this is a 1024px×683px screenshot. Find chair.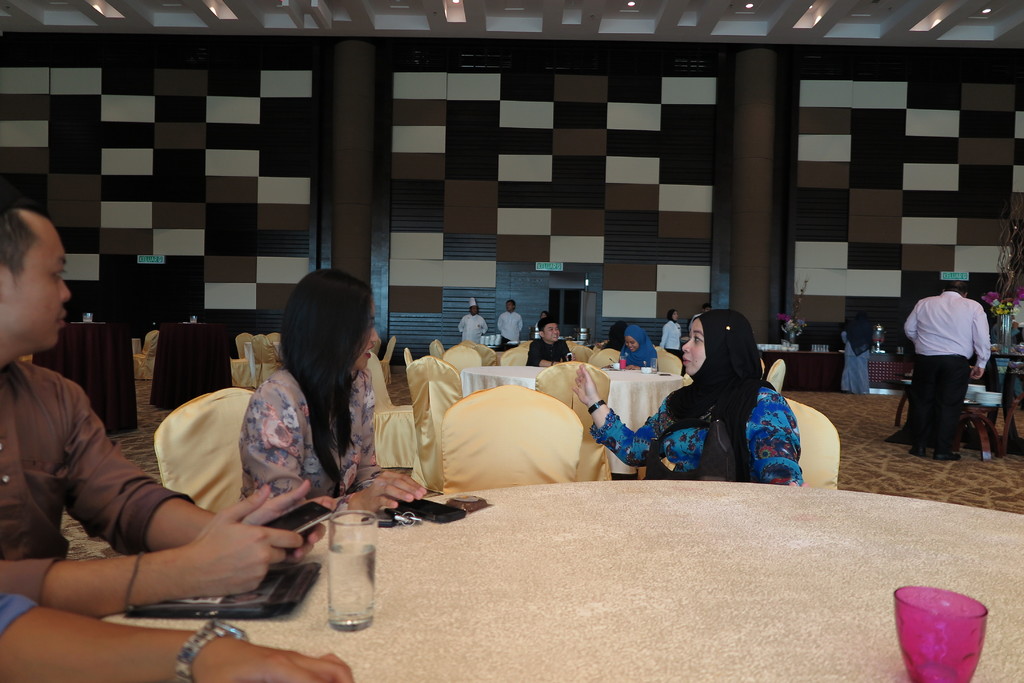
Bounding box: [left=436, top=341, right=483, bottom=378].
